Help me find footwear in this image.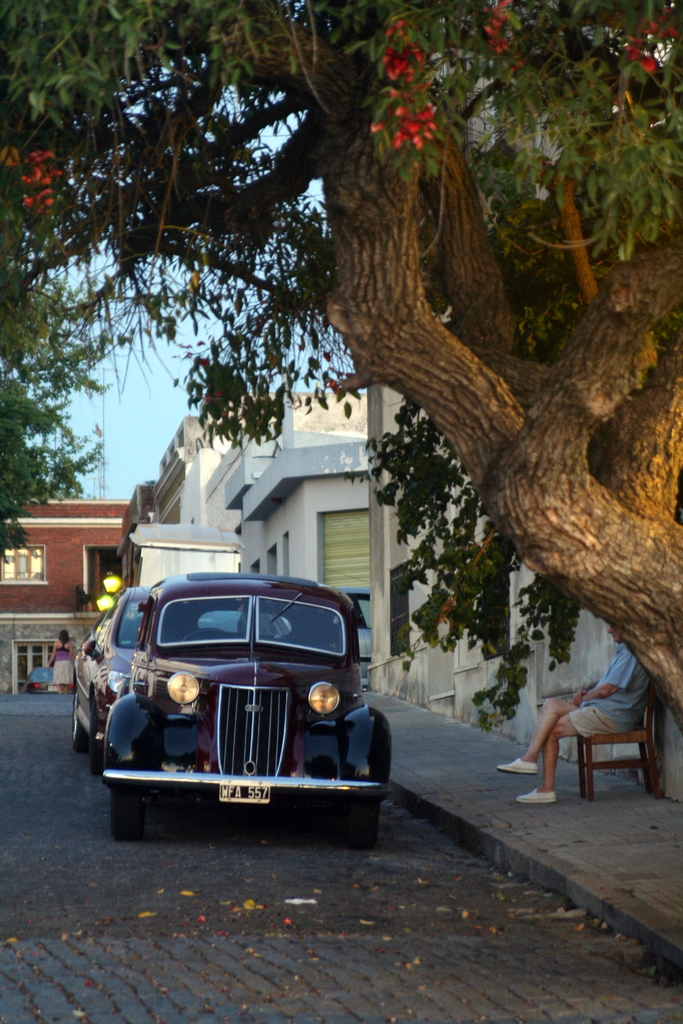
Found it: rect(498, 756, 540, 780).
